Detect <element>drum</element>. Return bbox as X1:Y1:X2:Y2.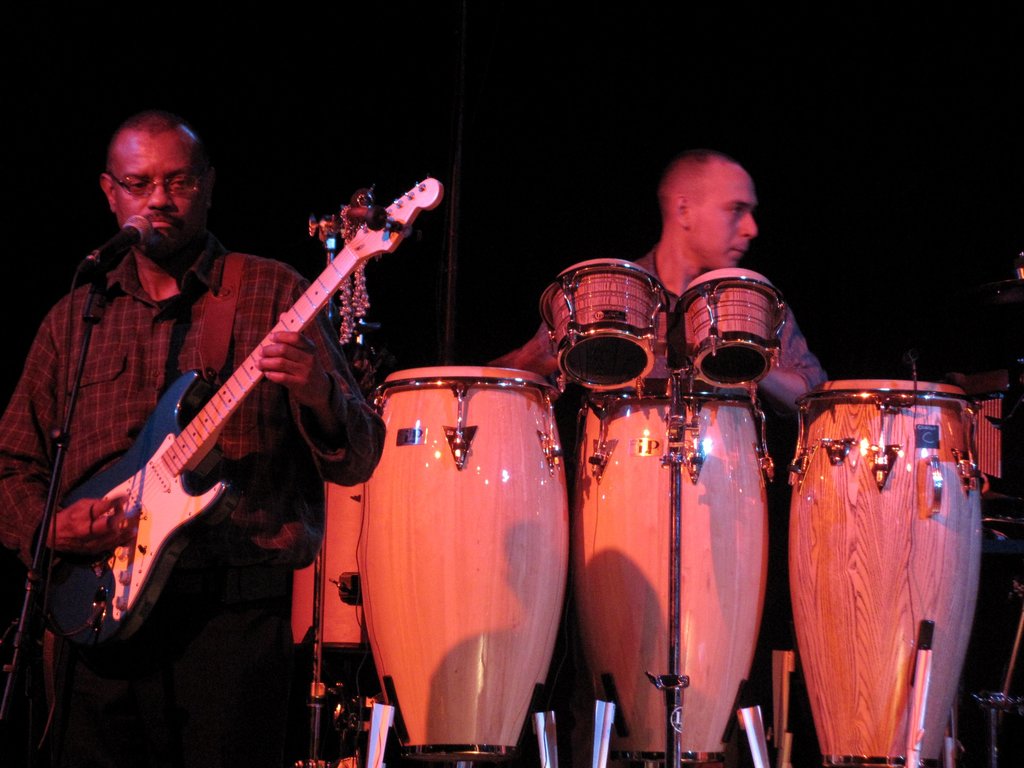
571:372:773:767.
